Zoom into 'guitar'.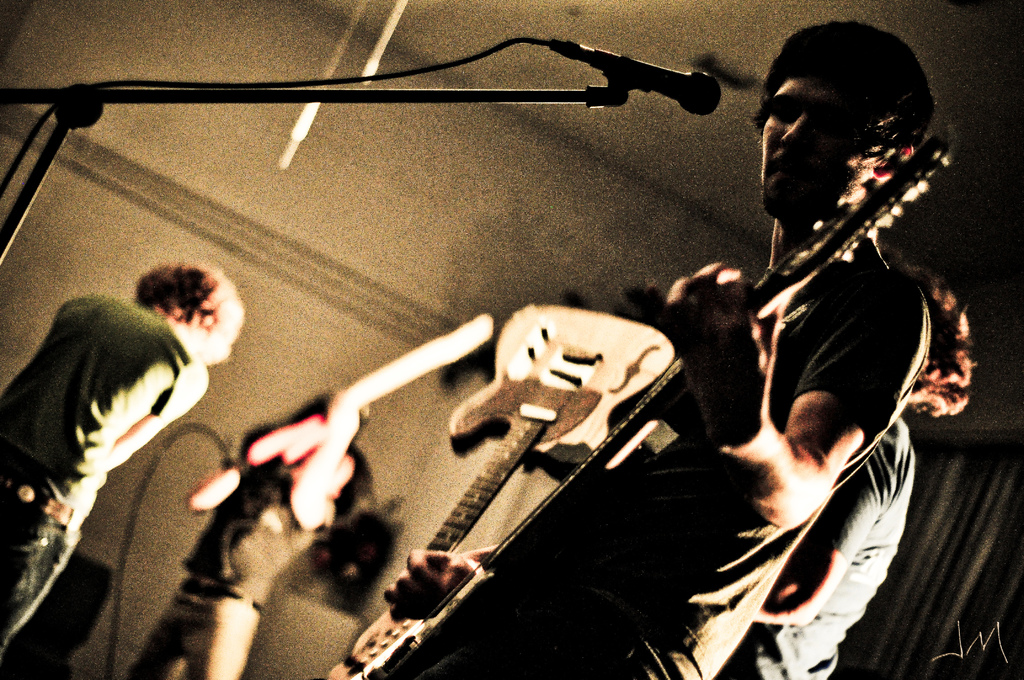
Zoom target: pyautogui.locateOnScreen(332, 129, 963, 679).
